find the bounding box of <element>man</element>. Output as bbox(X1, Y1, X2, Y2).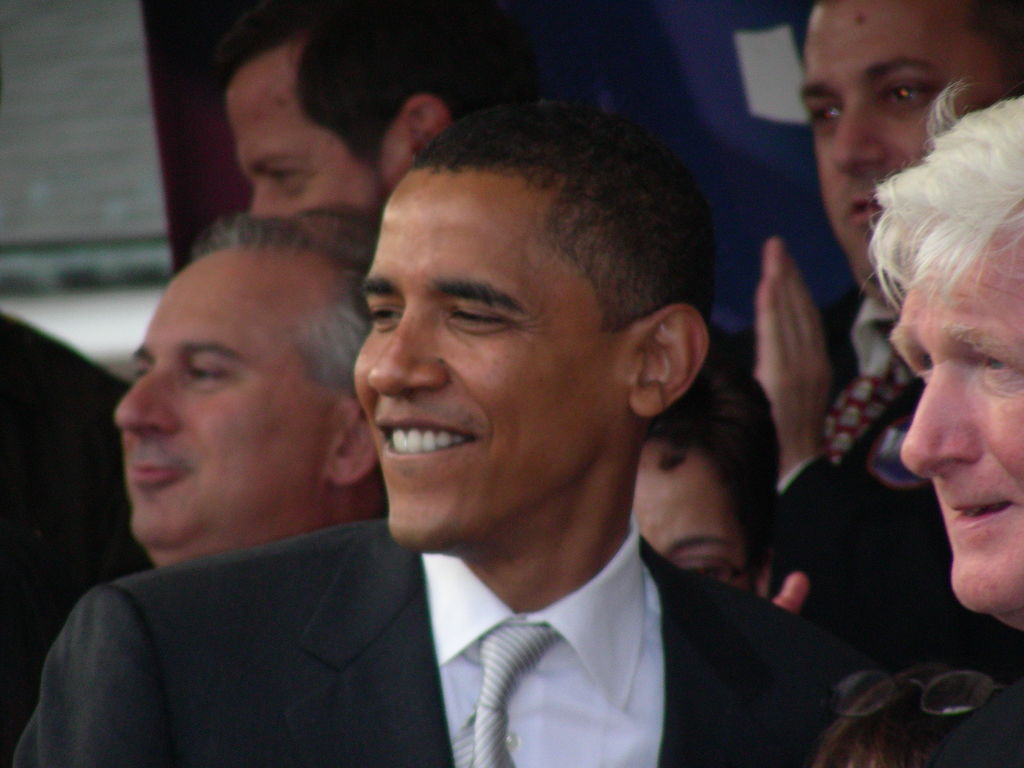
bbox(748, 0, 1023, 683).
